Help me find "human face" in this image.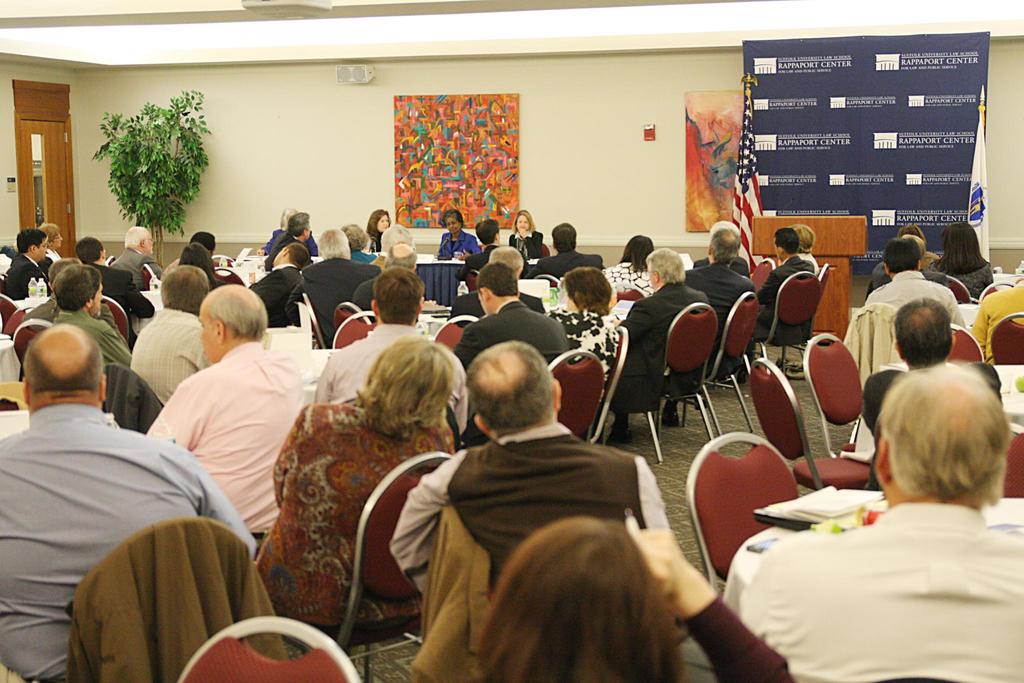
Found it: {"left": 36, "top": 237, "right": 45, "bottom": 258}.
